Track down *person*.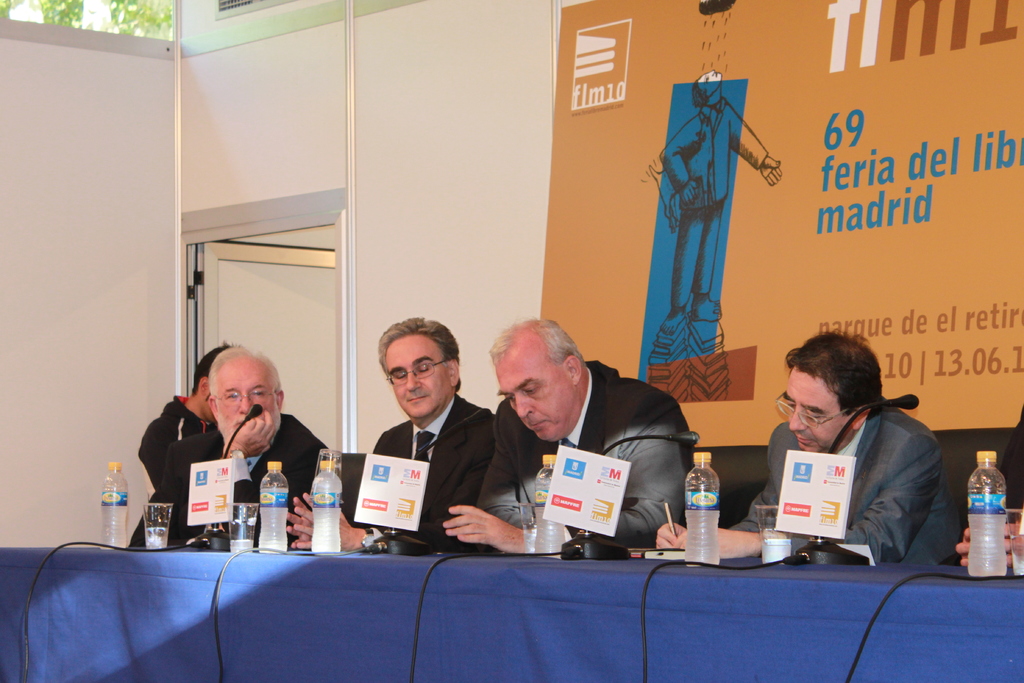
Tracked to detection(649, 339, 936, 548).
